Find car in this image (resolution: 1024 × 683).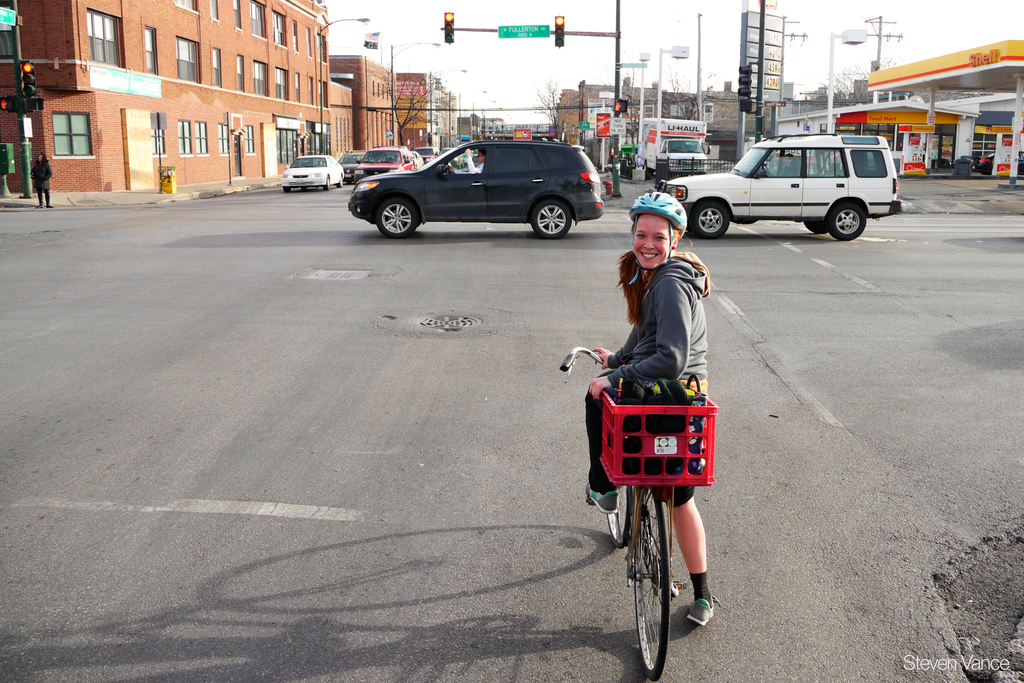
pyautogui.locateOnScreen(351, 134, 604, 239).
